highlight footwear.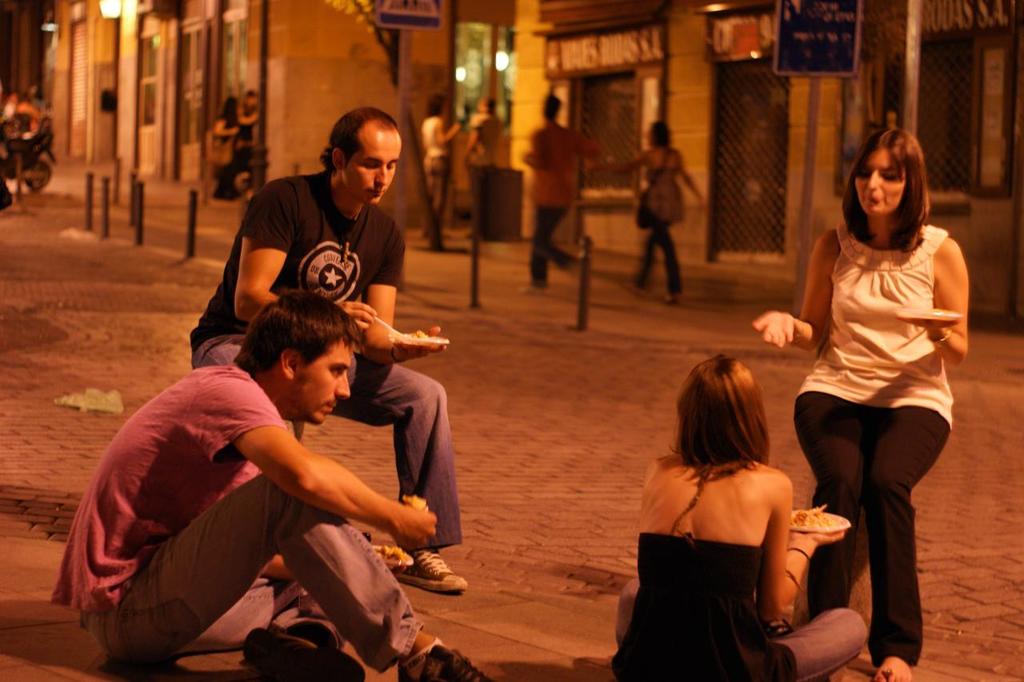
Highlighted region: (x1=666, y1=293, x2=684, y2=306).
